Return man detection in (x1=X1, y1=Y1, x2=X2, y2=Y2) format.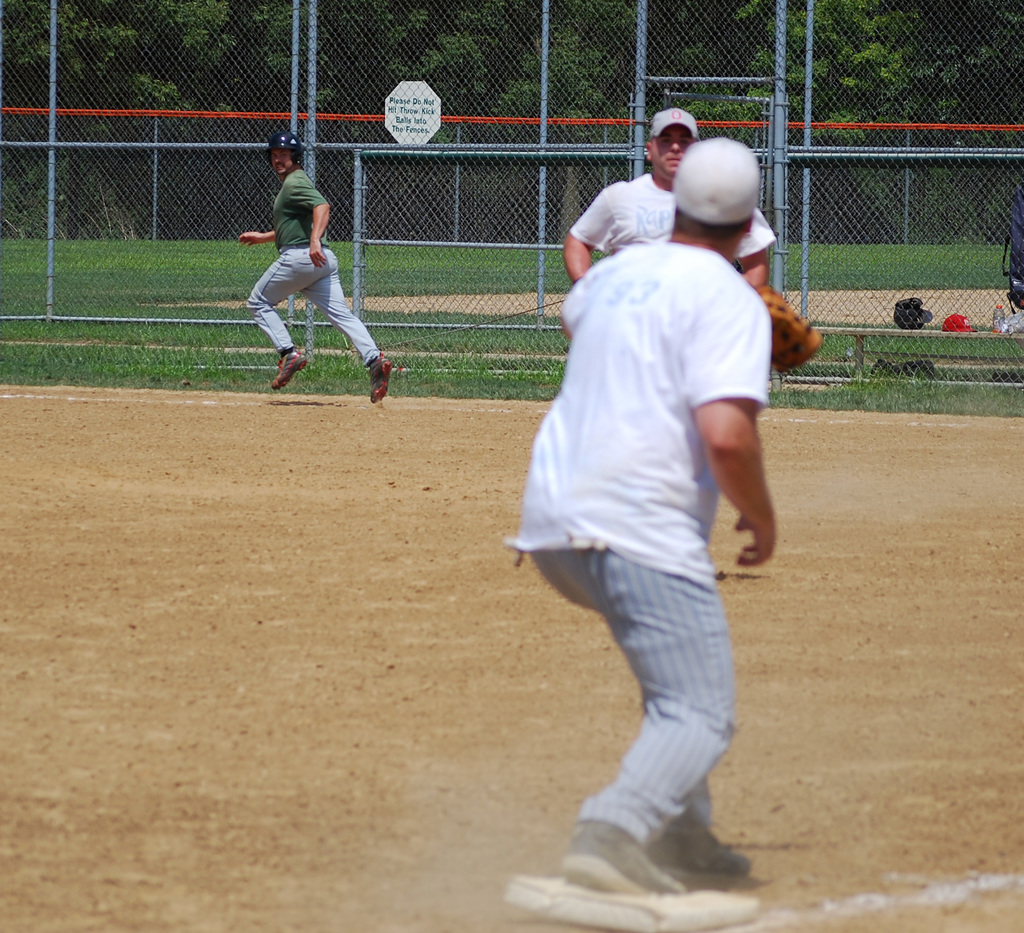
(x1=559, y1=108, x2=776, y2=287).
